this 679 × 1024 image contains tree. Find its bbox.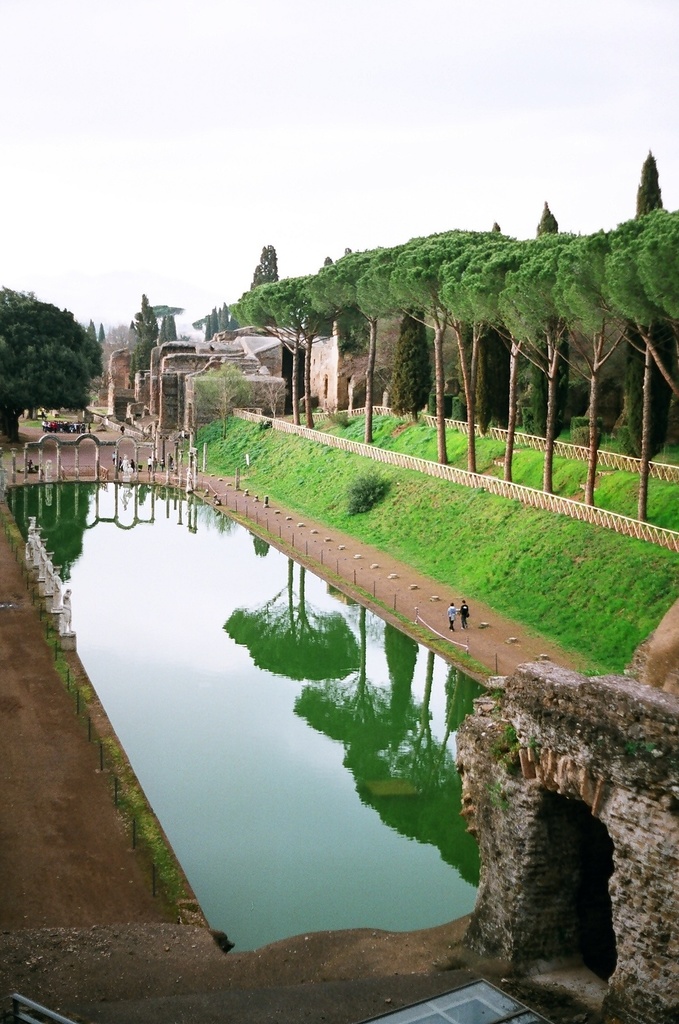
503 231 544 480.
